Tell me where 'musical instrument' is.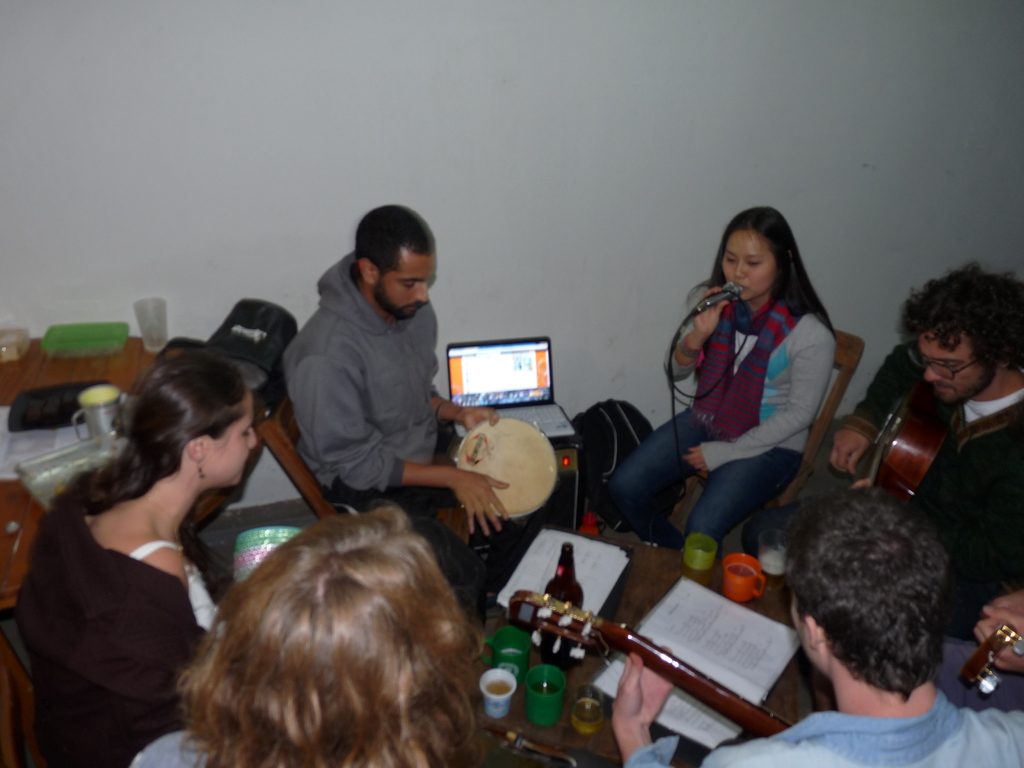
'musical instrument' is at 952, 617, 1023, 693.
